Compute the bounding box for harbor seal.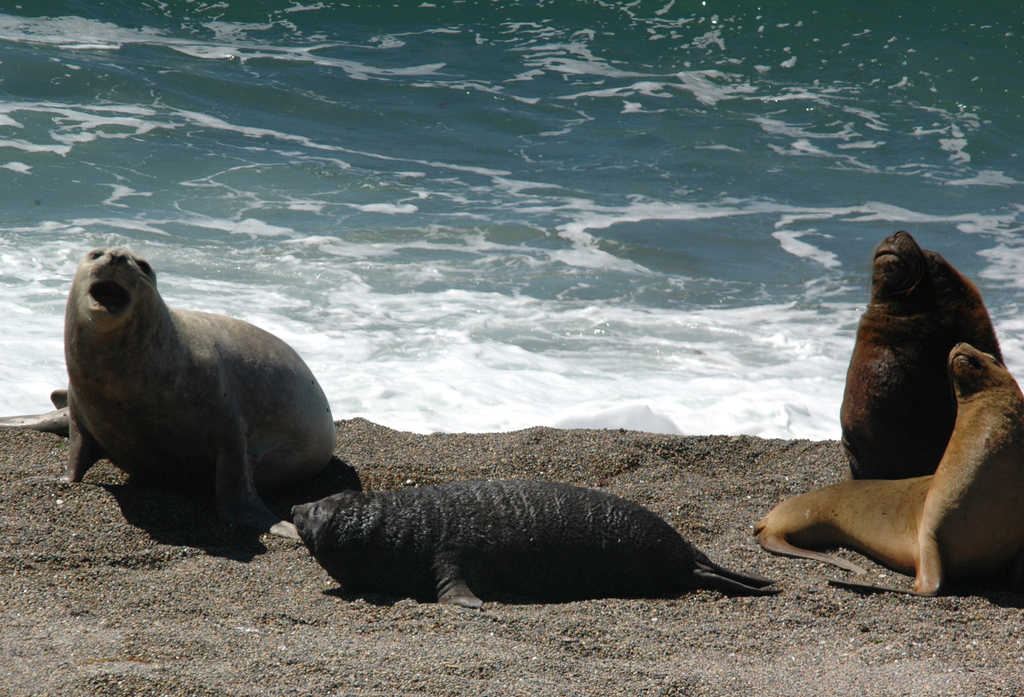
<region>836, 230, 998, 486</region>.
